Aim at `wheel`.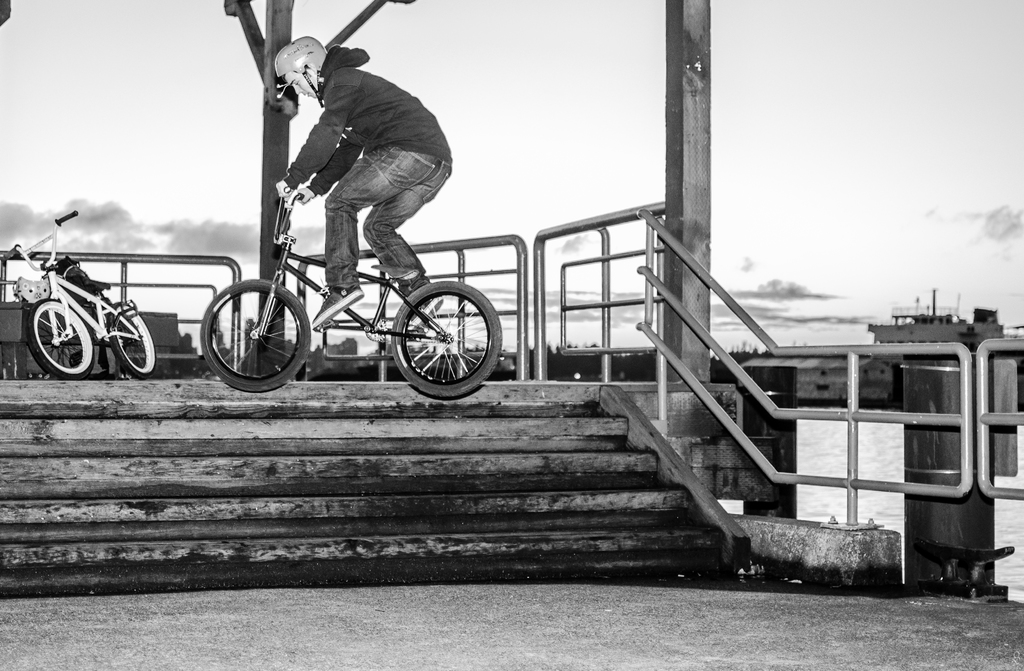
Aimed at bbox=(388, 283, 482, 391).
